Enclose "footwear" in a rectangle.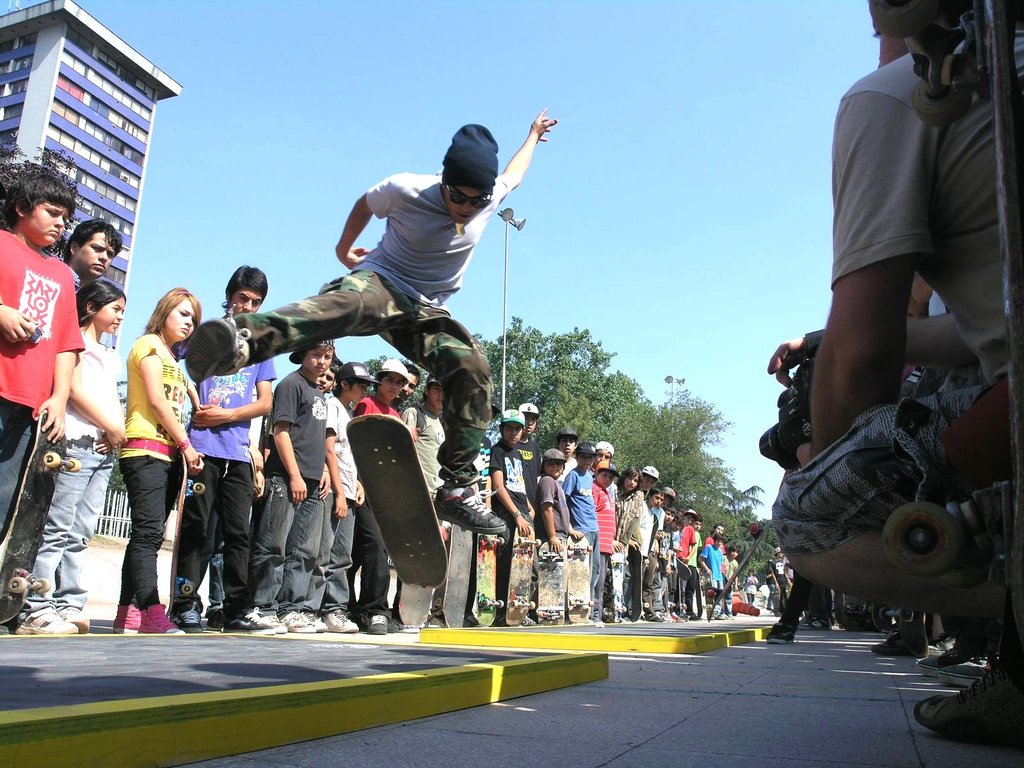
x1=766 y1=620 x2=790 y2=643.
